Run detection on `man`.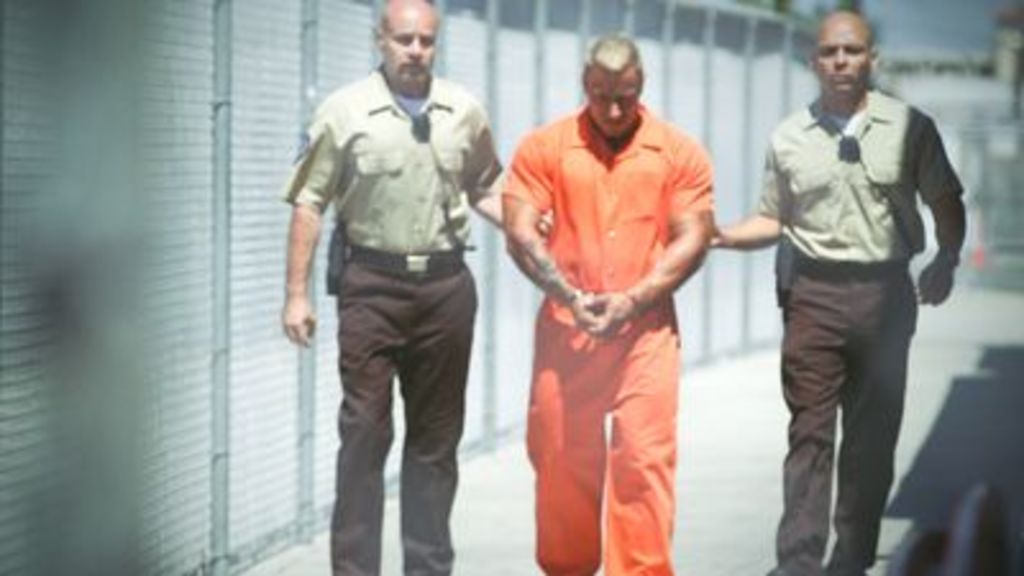
Result: bbox(712, 10, 970, 573).
